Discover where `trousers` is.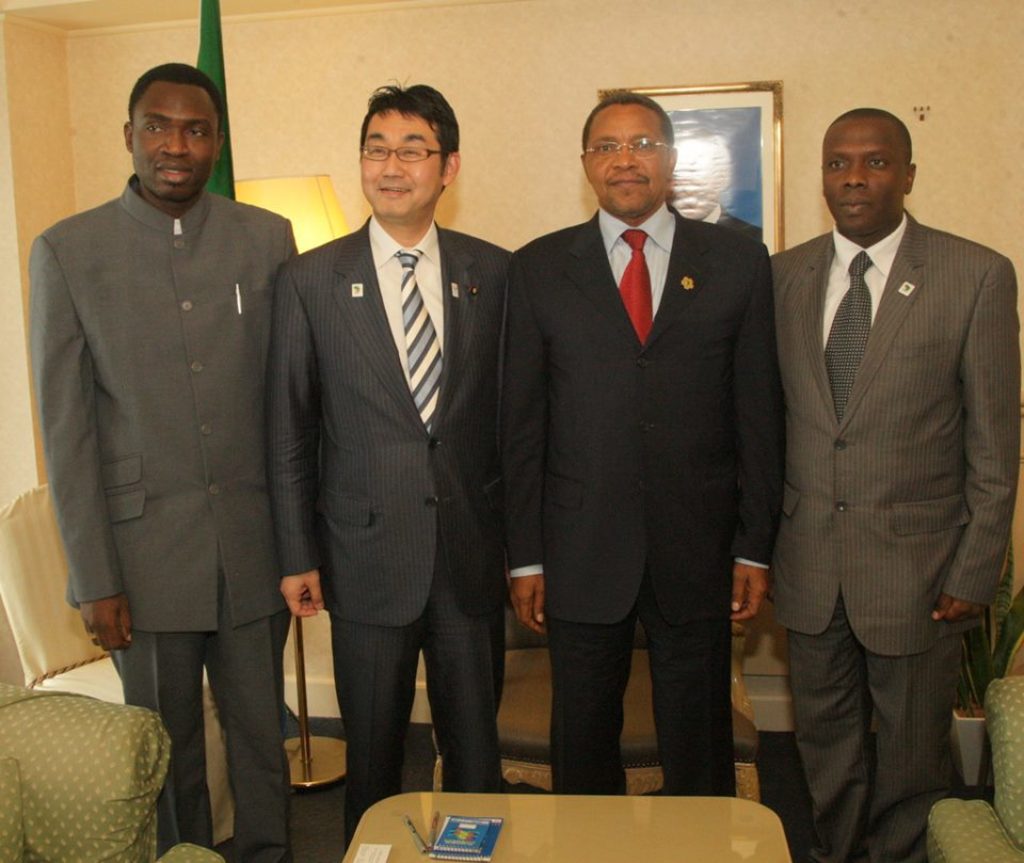
Discovered at pyautogui.locateOnScreen(786, 596, 953, 862).
